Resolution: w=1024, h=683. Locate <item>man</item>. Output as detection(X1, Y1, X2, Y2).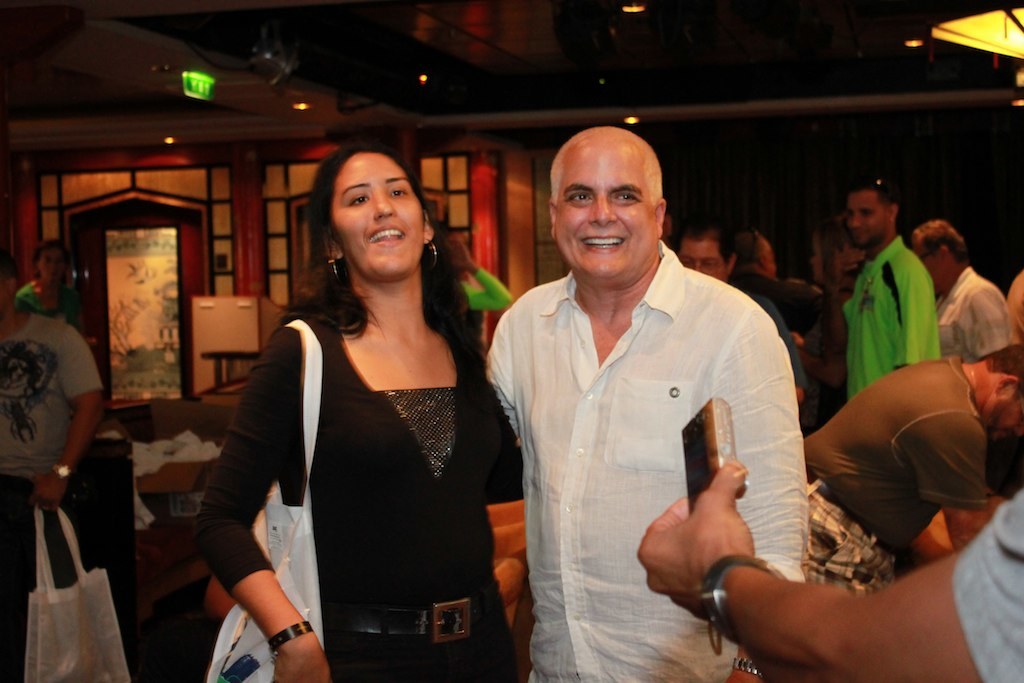
detection(805, 348, 1023, 595).
